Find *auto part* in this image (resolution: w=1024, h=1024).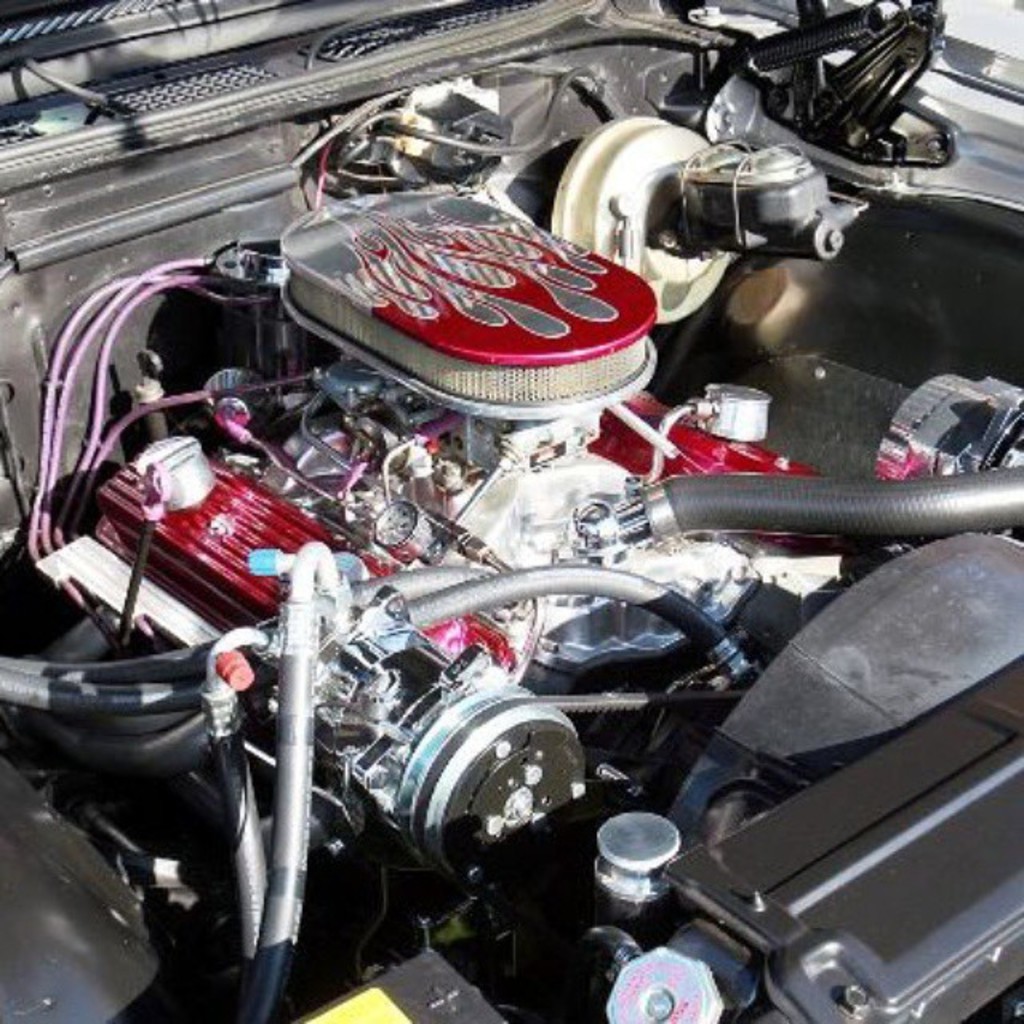
box(14, 104, 915, 1013).
